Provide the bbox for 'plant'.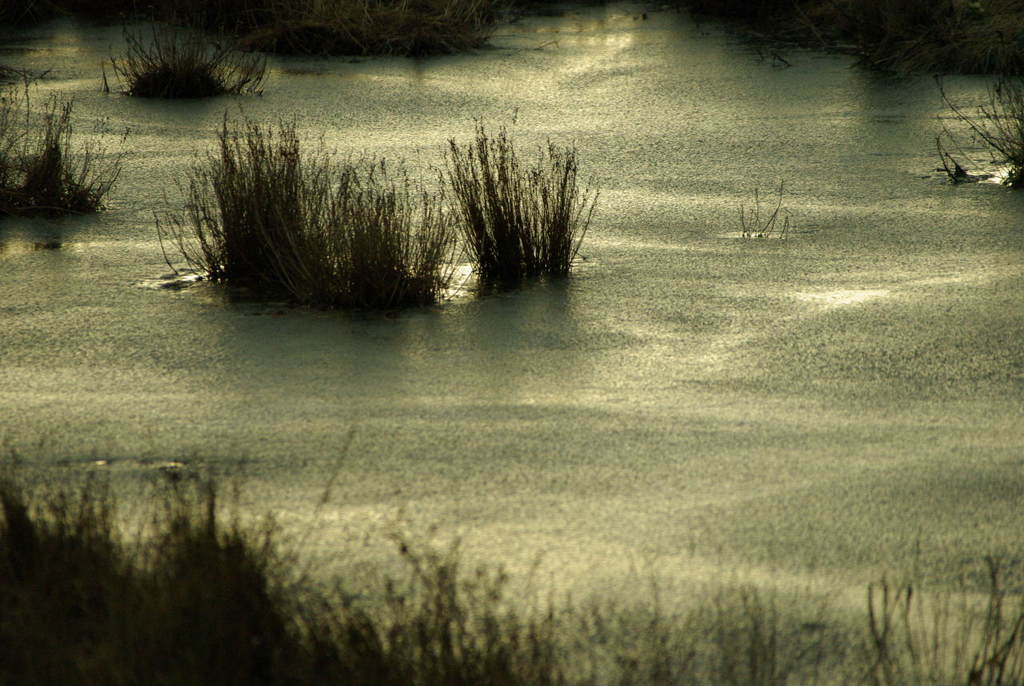
[left=241, top=0, right=541, bottom=62].
